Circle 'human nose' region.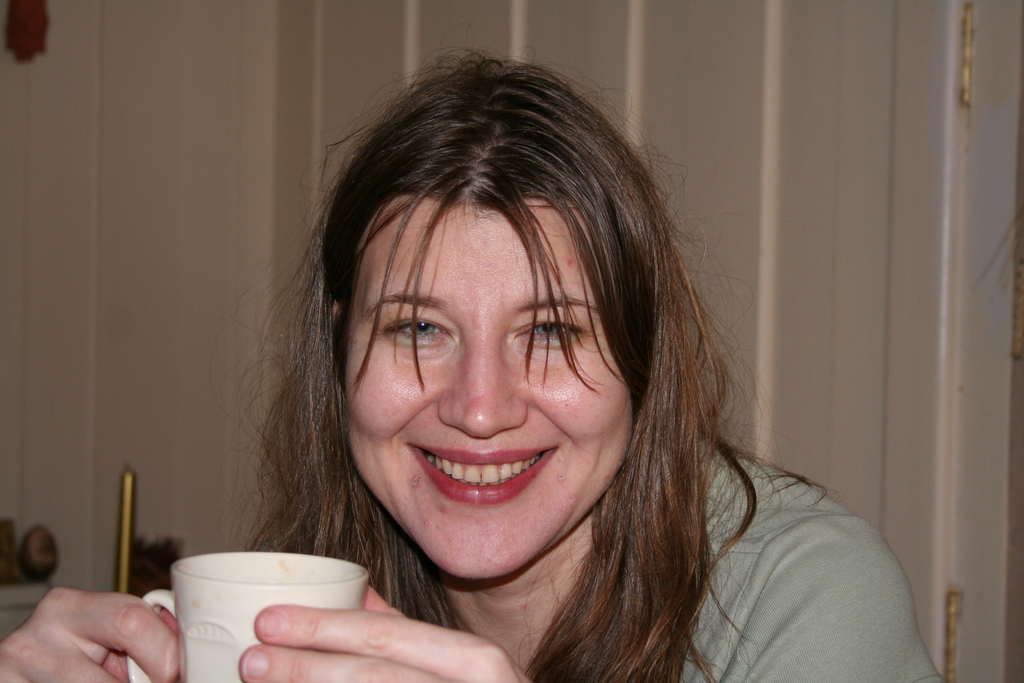
Region: bbox(436, 328, 527, 438).
